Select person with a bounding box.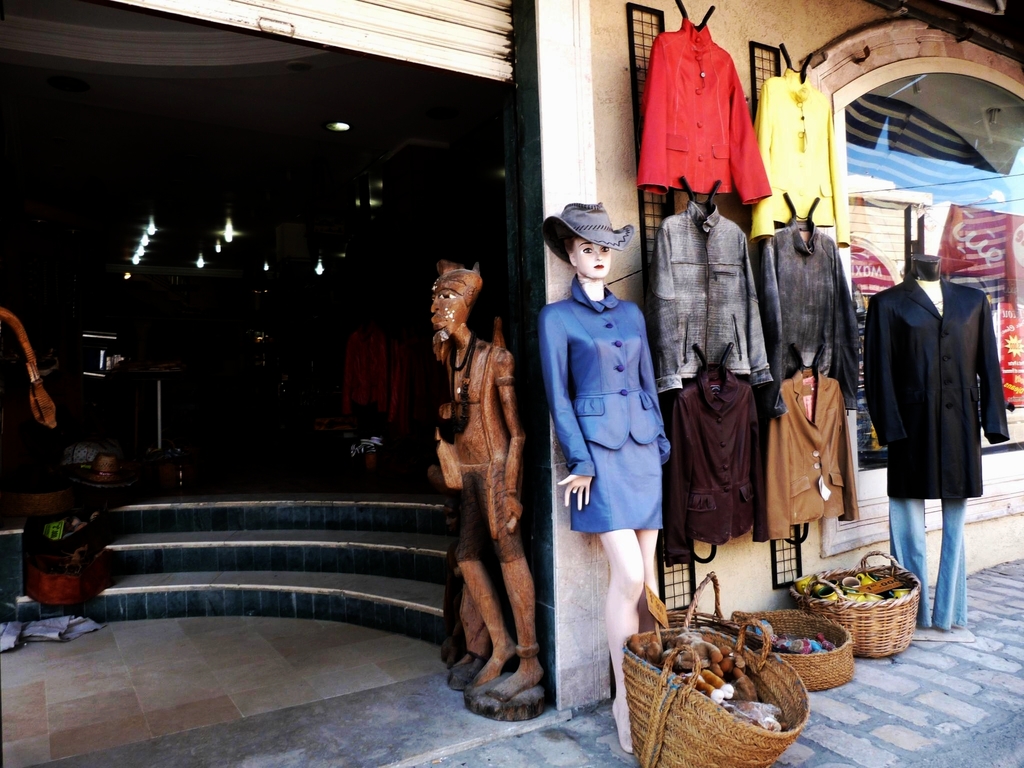
{"x1": 536, "y1": 208, "x2": 682, "y2": 703}.
